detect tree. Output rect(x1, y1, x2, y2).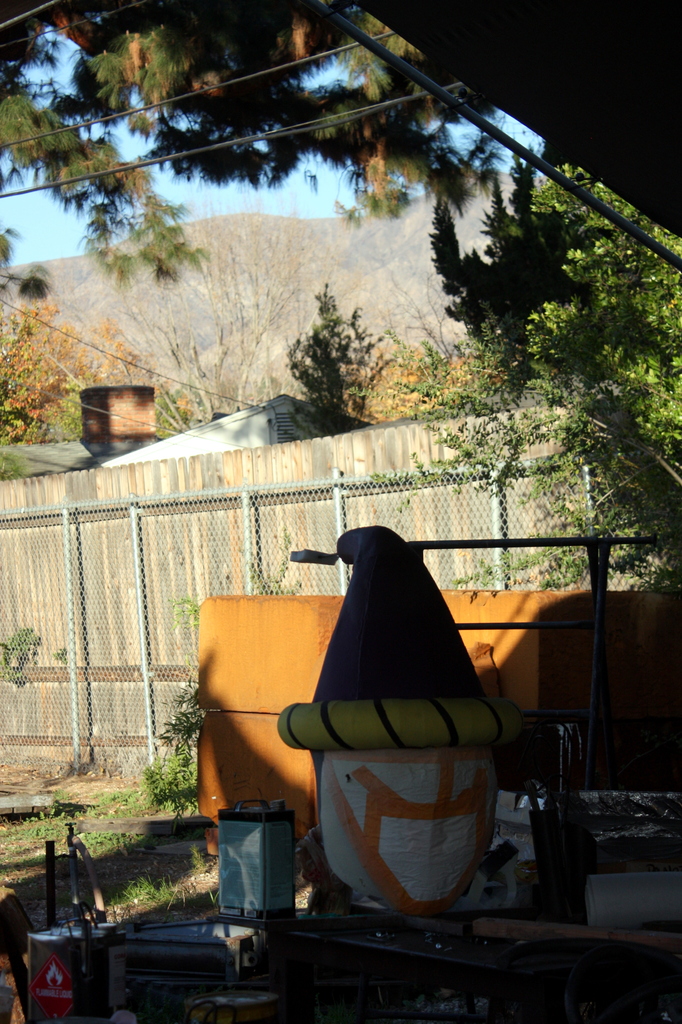
rect(423, 128, 681, 589).
